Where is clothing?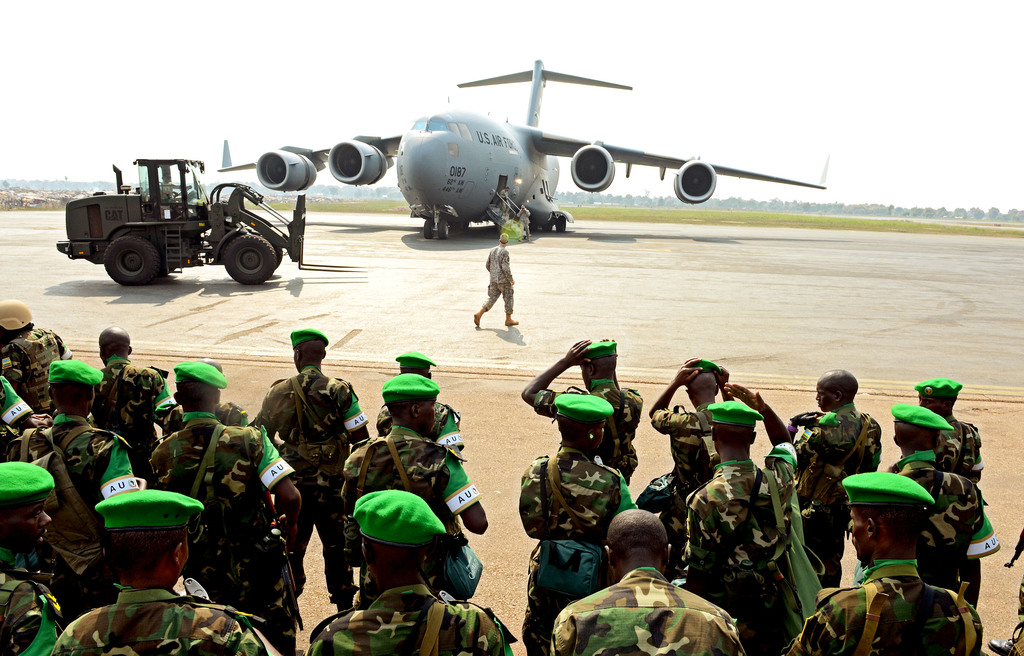
162/396/252/434.
